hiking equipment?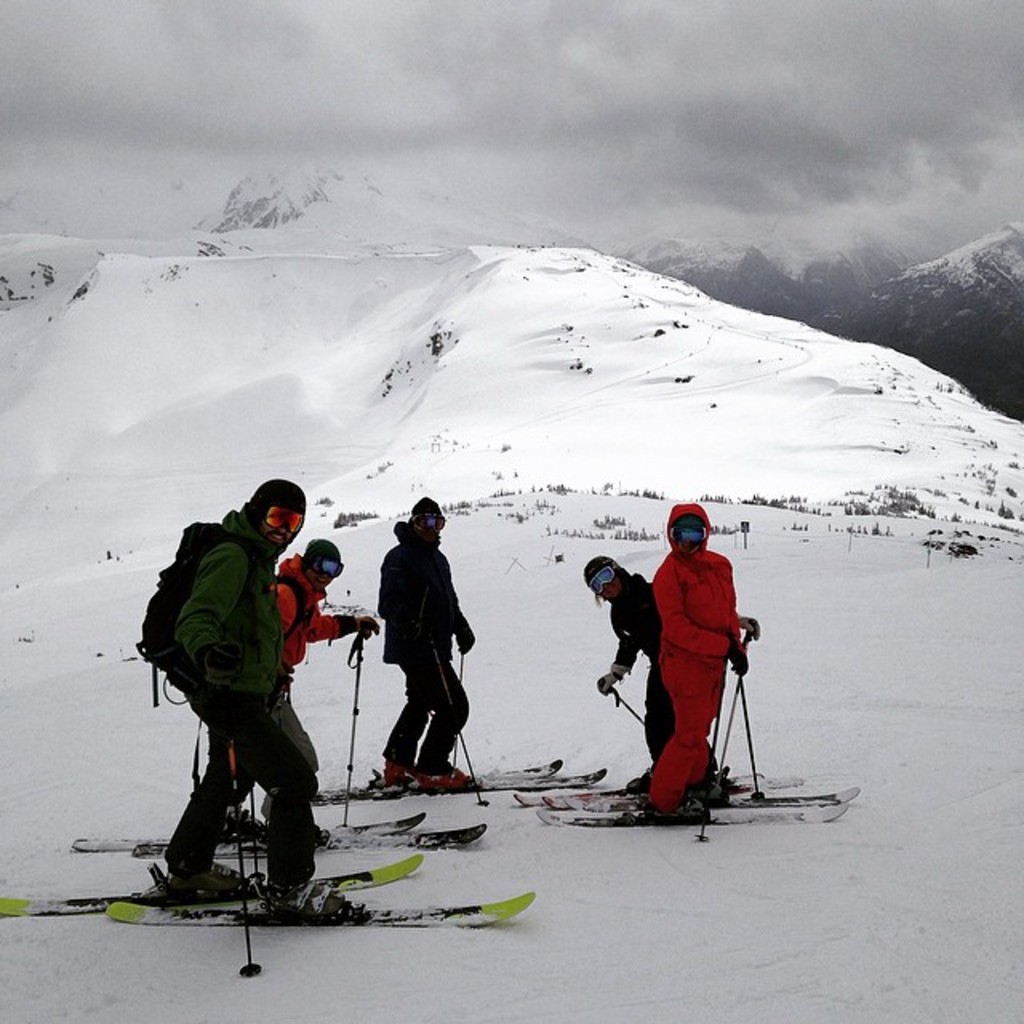
(600, 678, 653, 733)
